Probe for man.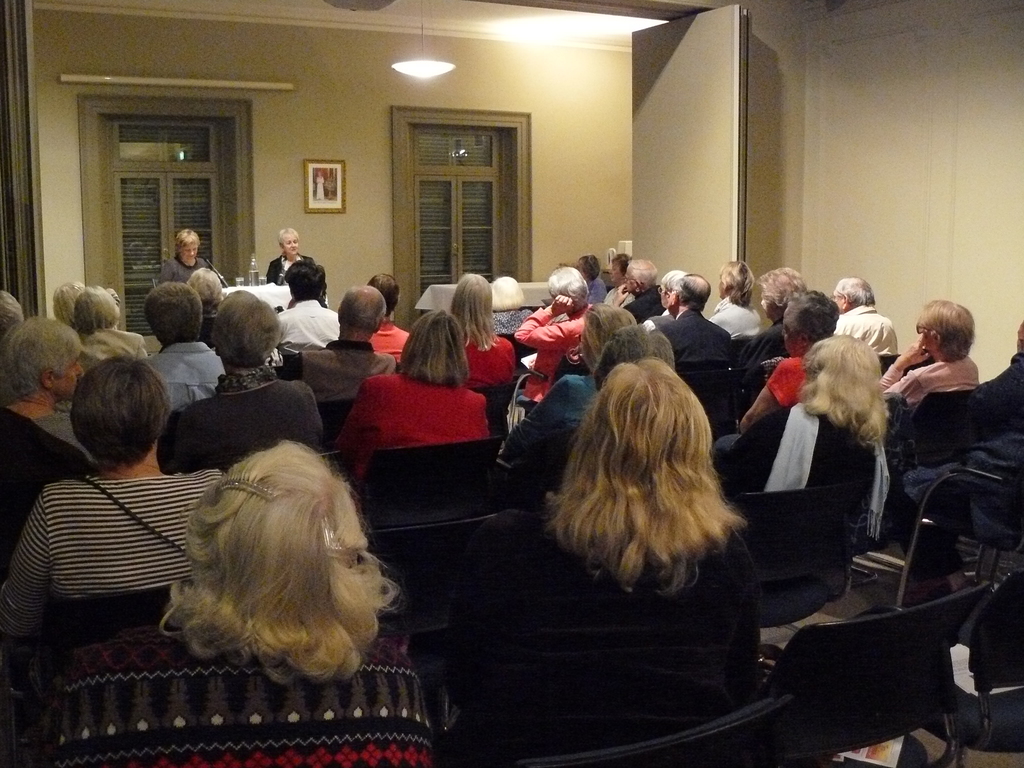
Probe result: pyautogui.locateOnScreen(609, 252, 664, 321).
